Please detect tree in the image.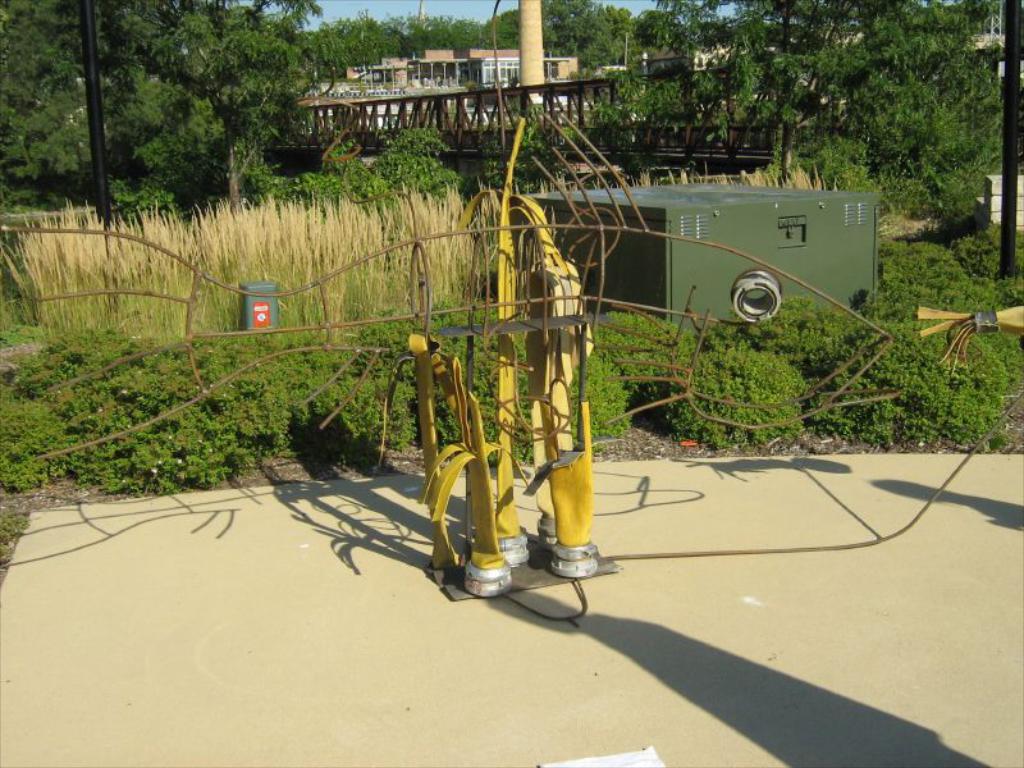
[x1=716, y1=0, x2=846, y2=204].
